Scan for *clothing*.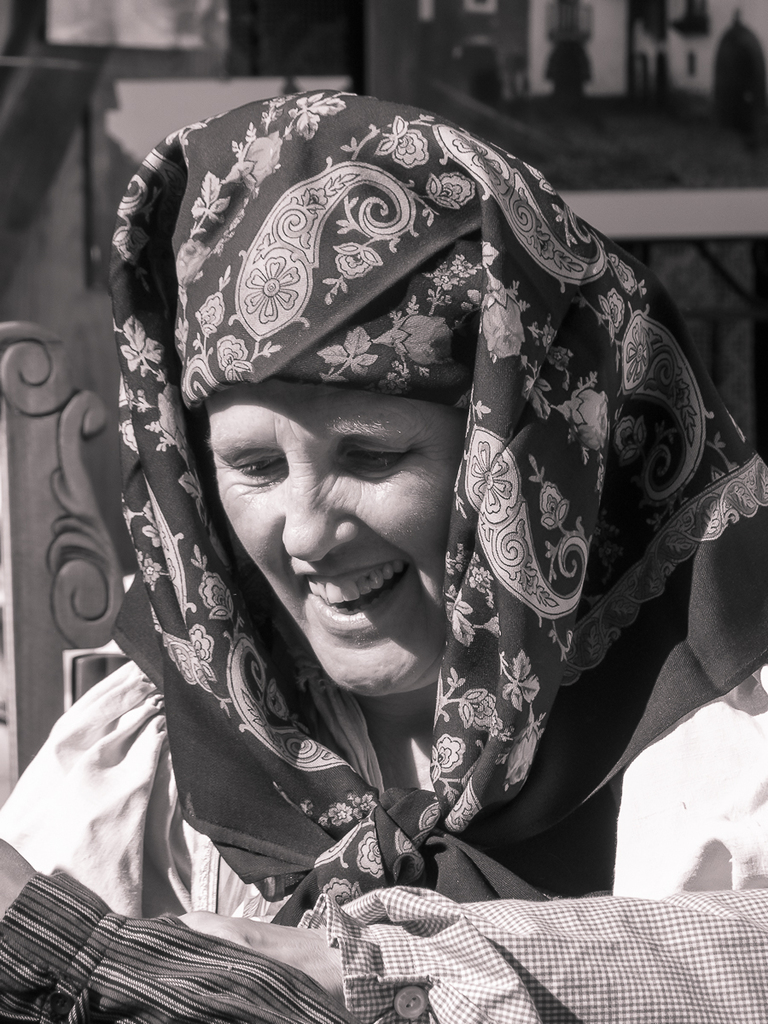
Scan result: {"x1": 26, "y1": 97, "x2": 739, "y2": 935}.
